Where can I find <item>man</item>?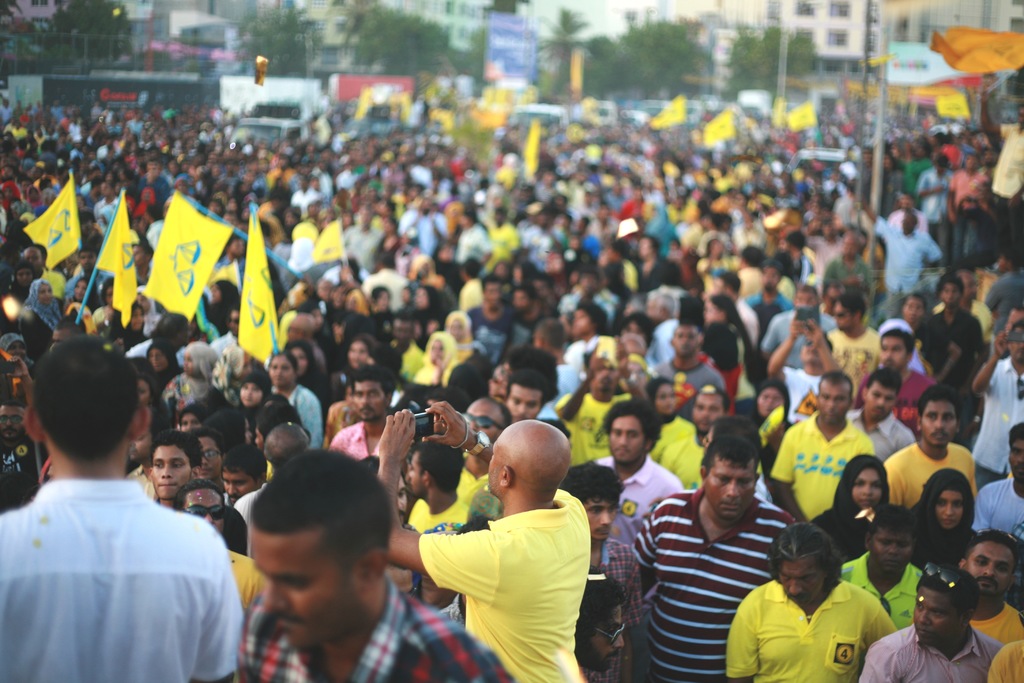
You can find it at 12:341:251:682.
